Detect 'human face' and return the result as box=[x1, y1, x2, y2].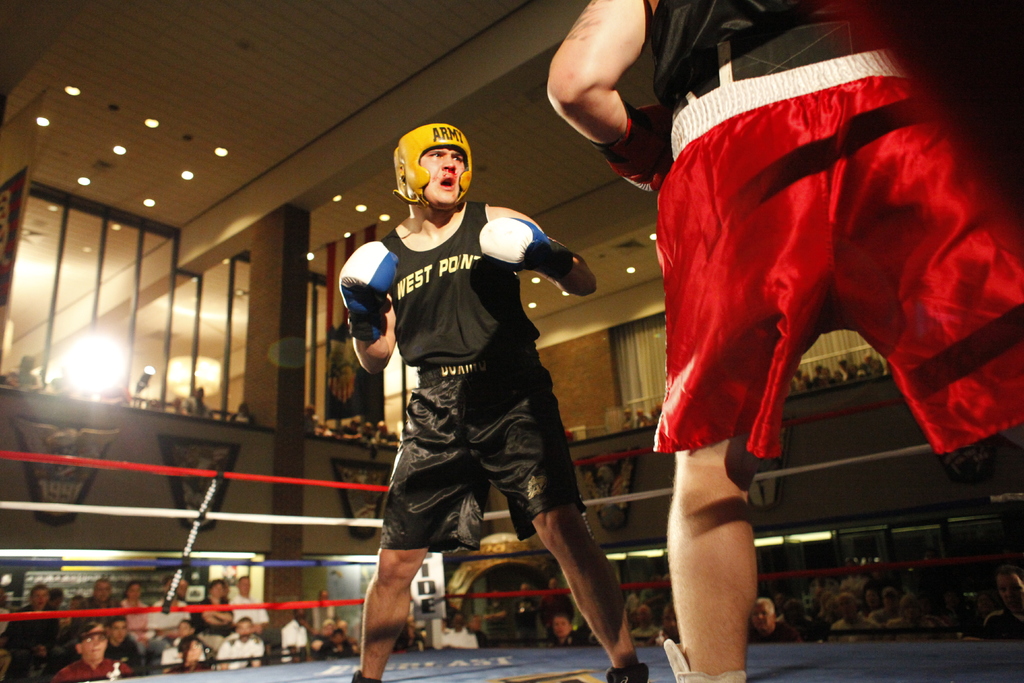
box=[552, 614, 573, 642].
